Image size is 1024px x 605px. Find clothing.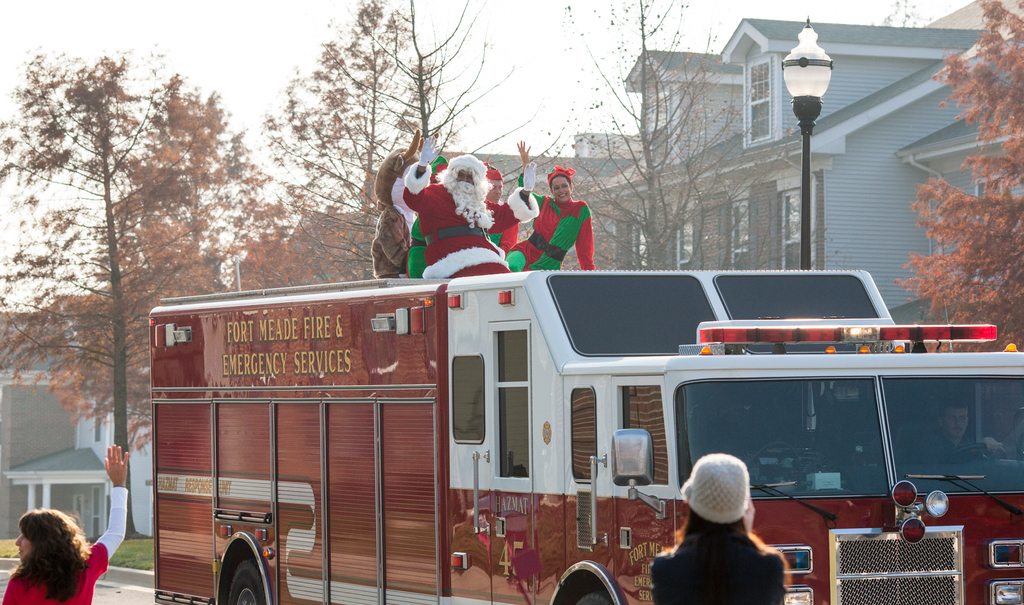
pyautogui.locateOnScreen(523, 185, 590, 281).
